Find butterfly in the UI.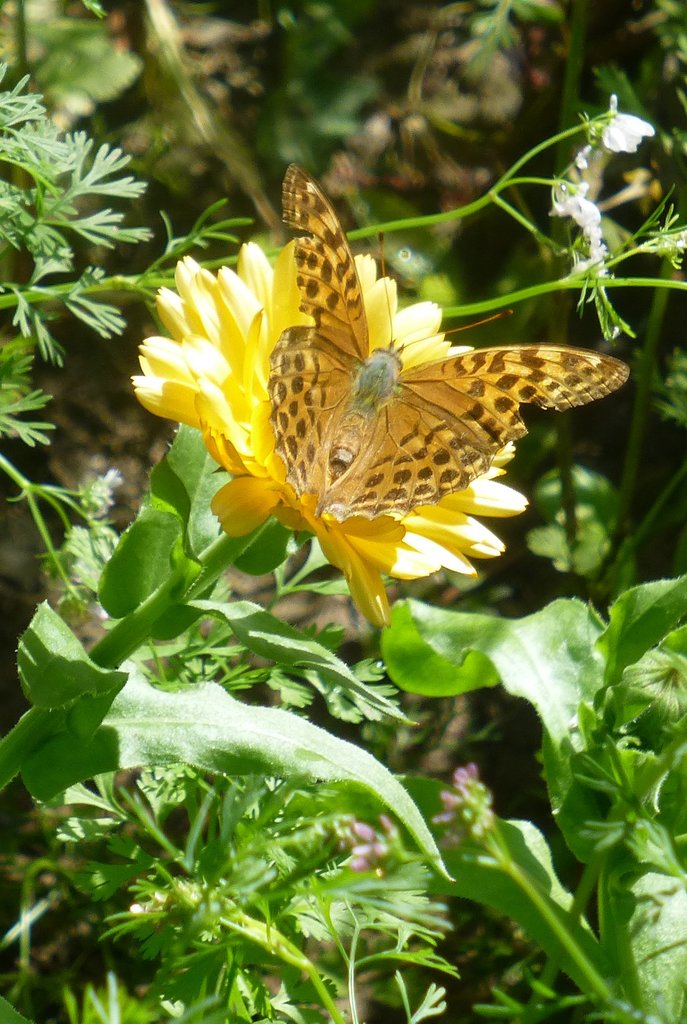
UI element at <box>248,175,601,553</box>.
